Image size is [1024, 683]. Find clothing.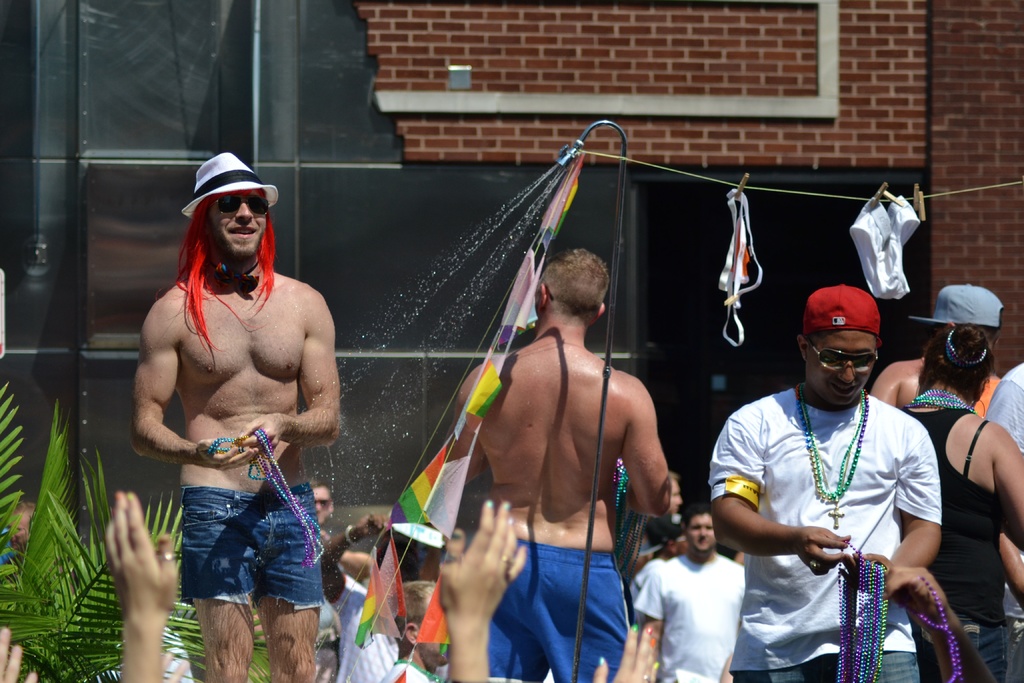
625, 549, 755, 682.
